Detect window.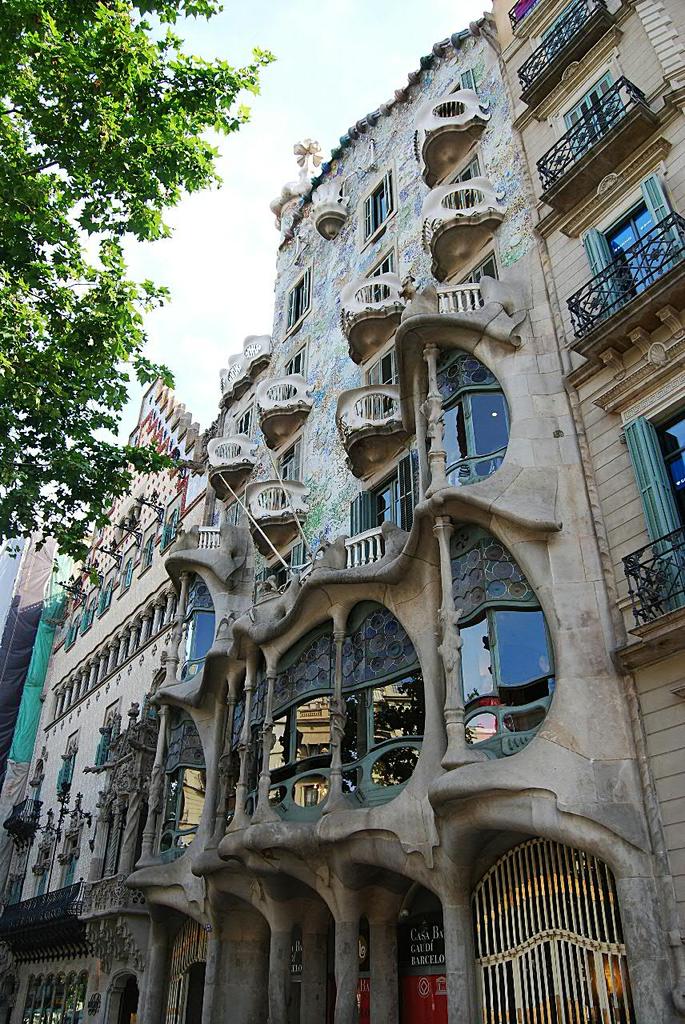
Detected at (left=138, top=535, right=153, bottom=576).
